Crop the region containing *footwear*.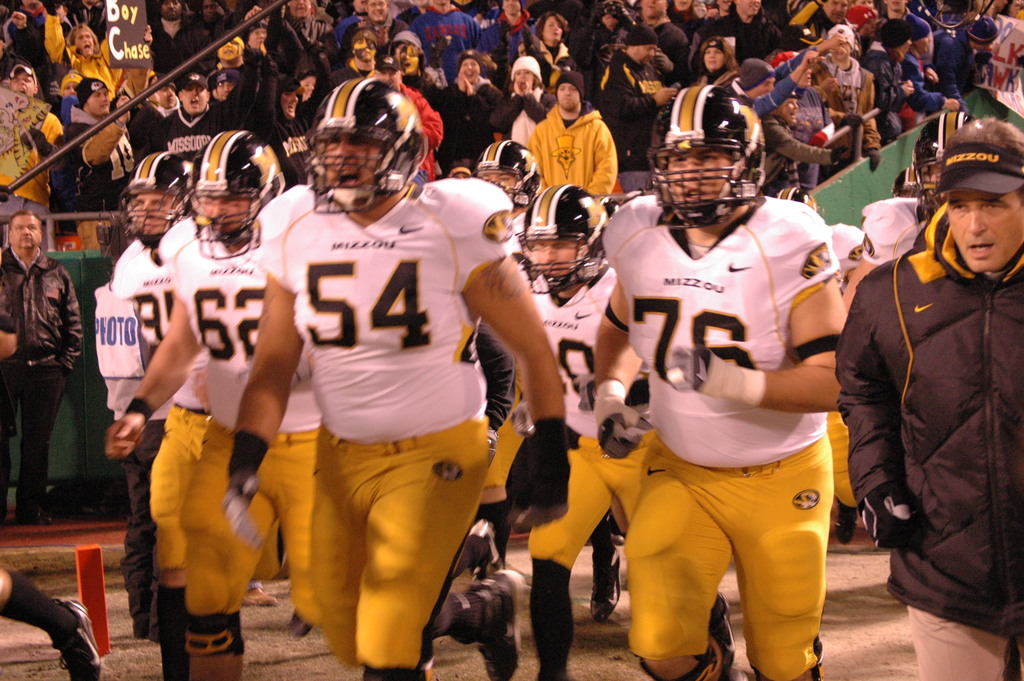
Crop region: Rect(834, 499, 856, 548).
